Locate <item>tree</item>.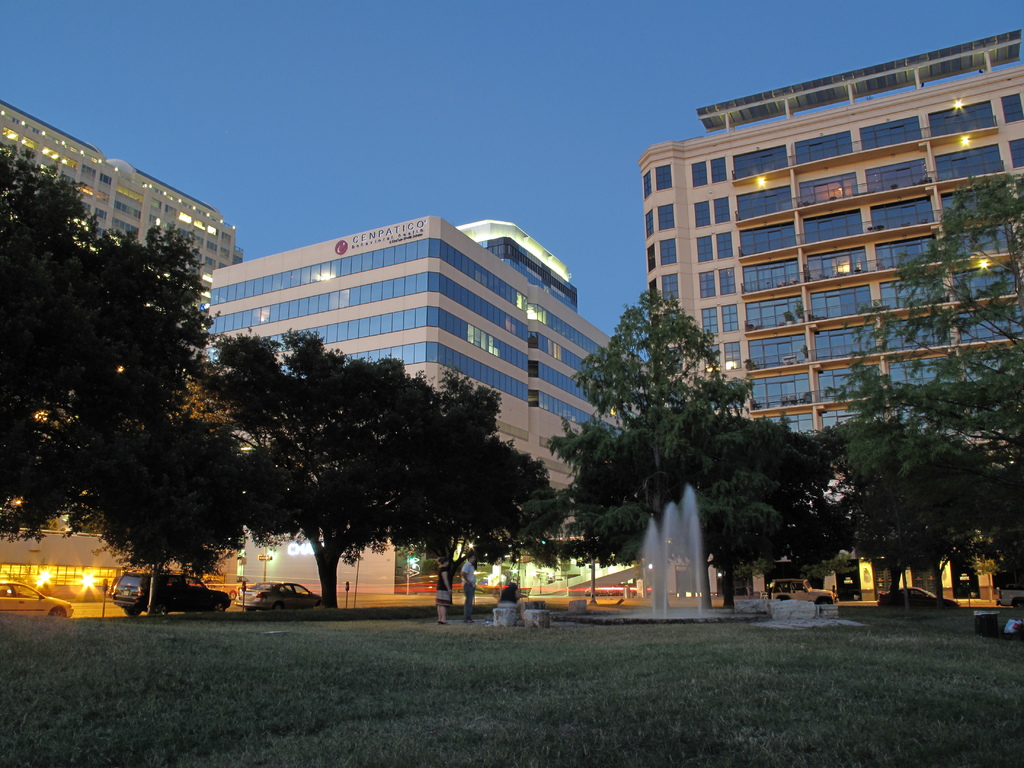
Bounding box: x1=381, y1=362, x2=559, y2=612.
